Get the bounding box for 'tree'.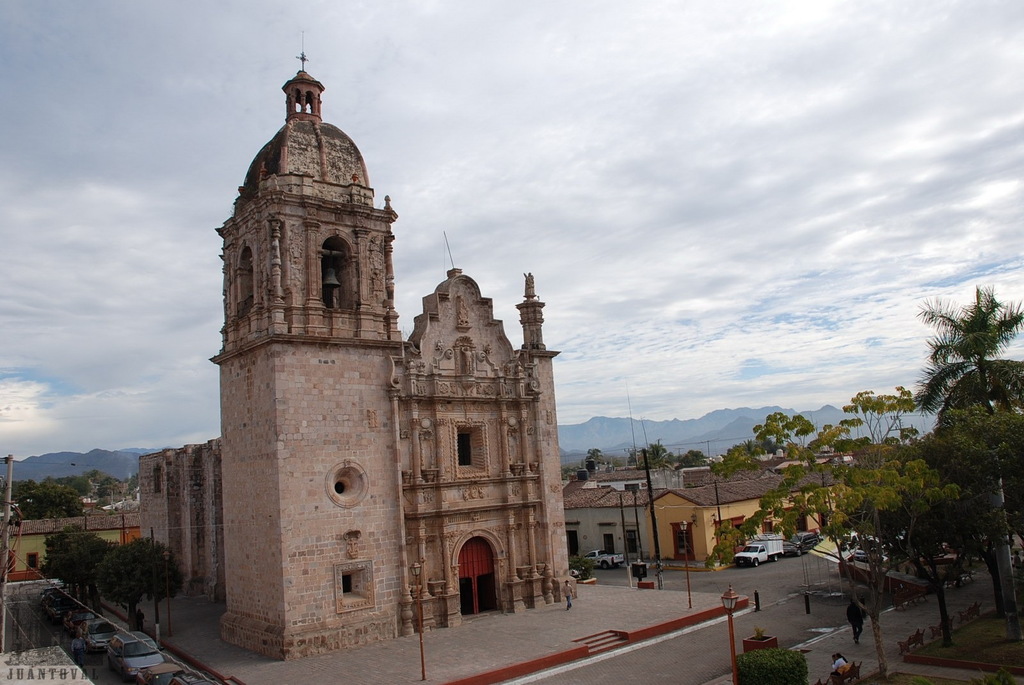
81/471/142/498.
